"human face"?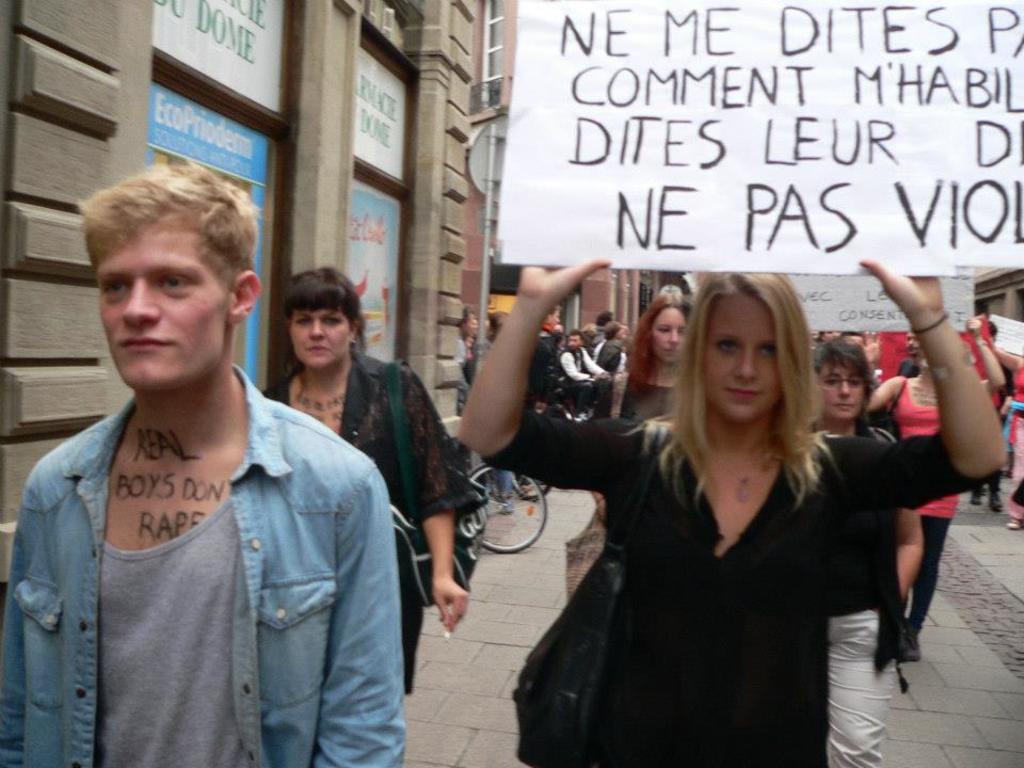
crop(293, 307, 340, 369)
